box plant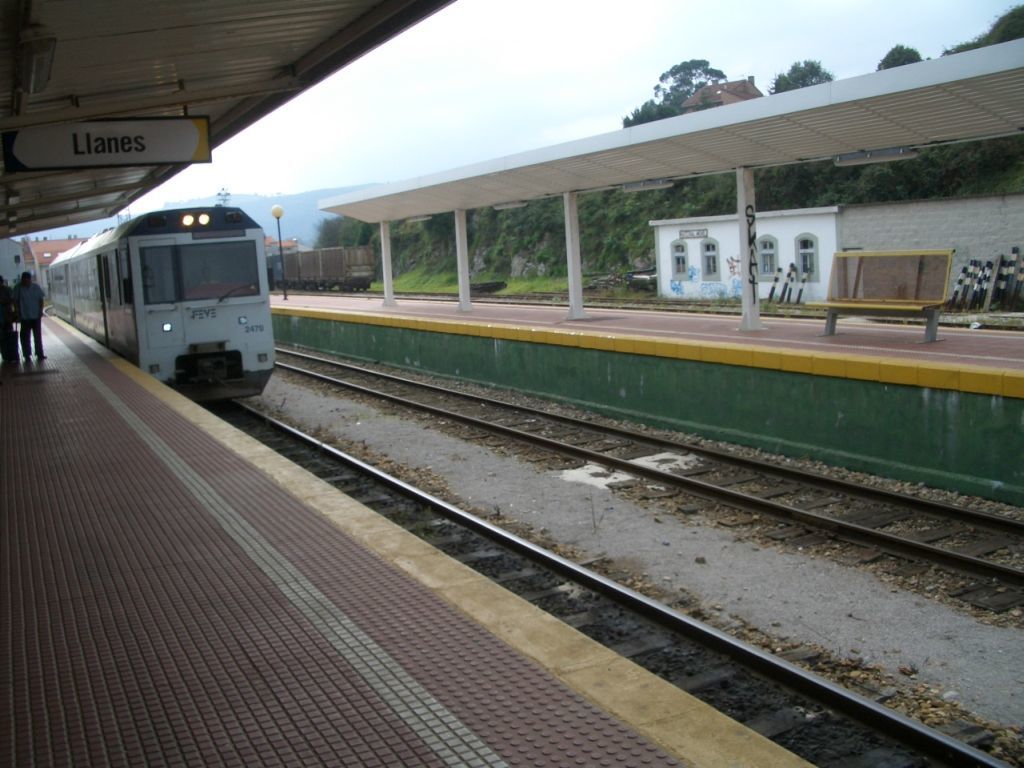
587 257 680 309
